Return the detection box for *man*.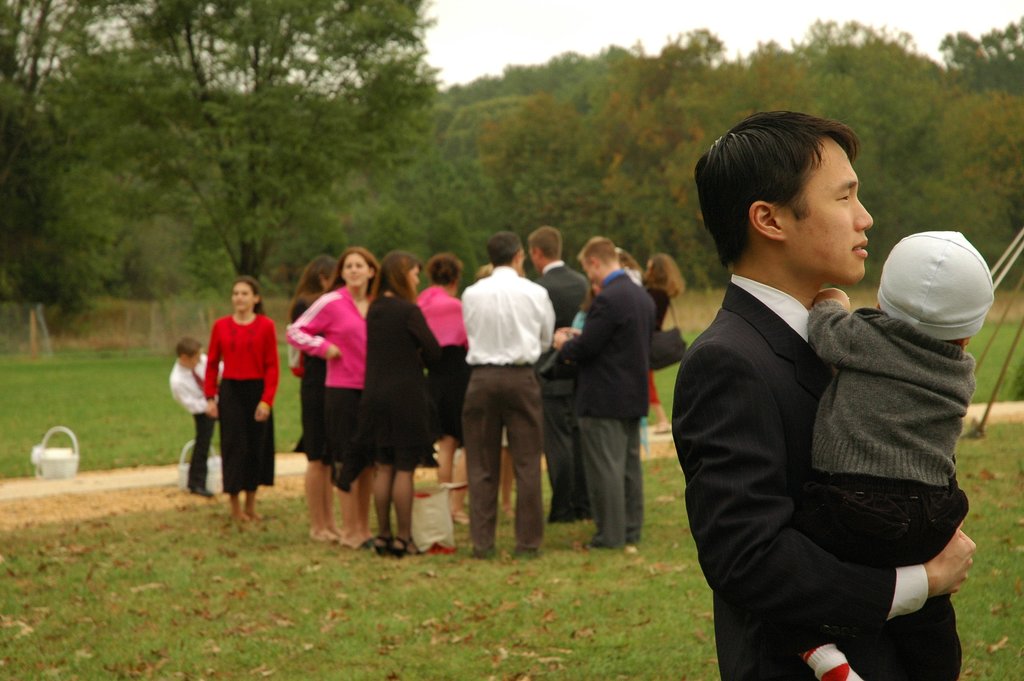
l=650, t=78, r=991, b=680.
